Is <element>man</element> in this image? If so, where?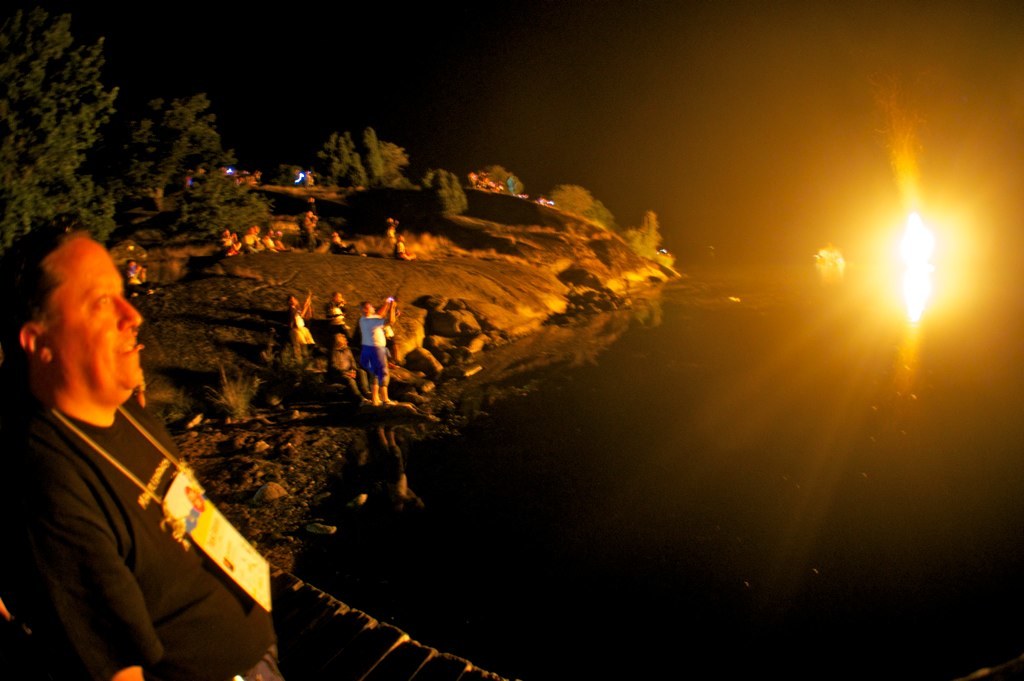
Yes, at bbox=[243, 223, 260, 255].
